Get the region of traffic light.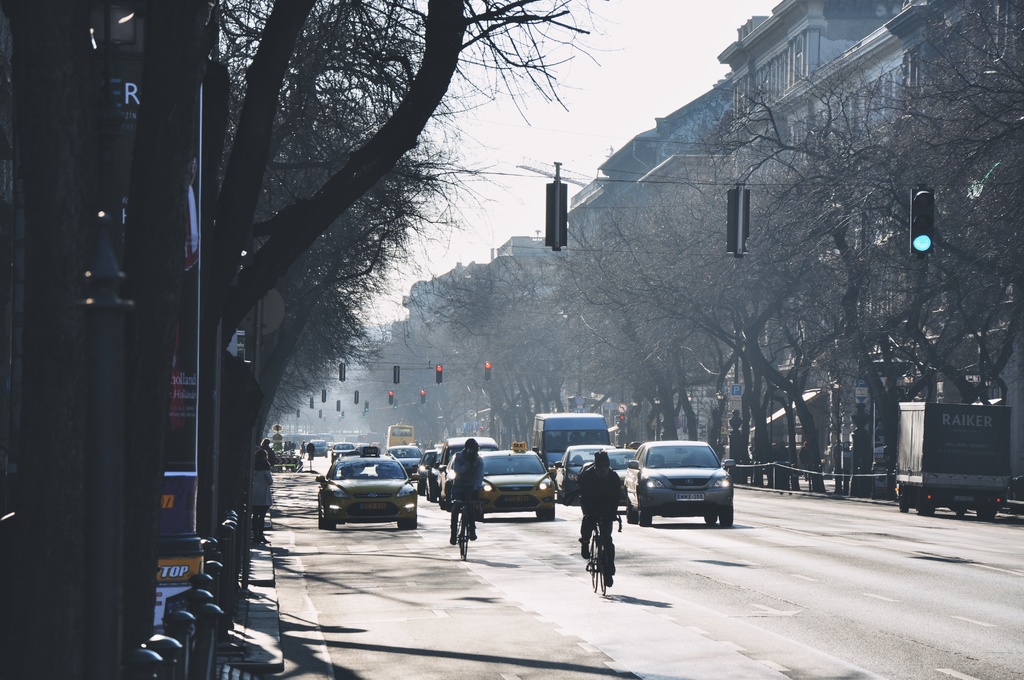
[left=909, top=182, right=935, bottom=259].
